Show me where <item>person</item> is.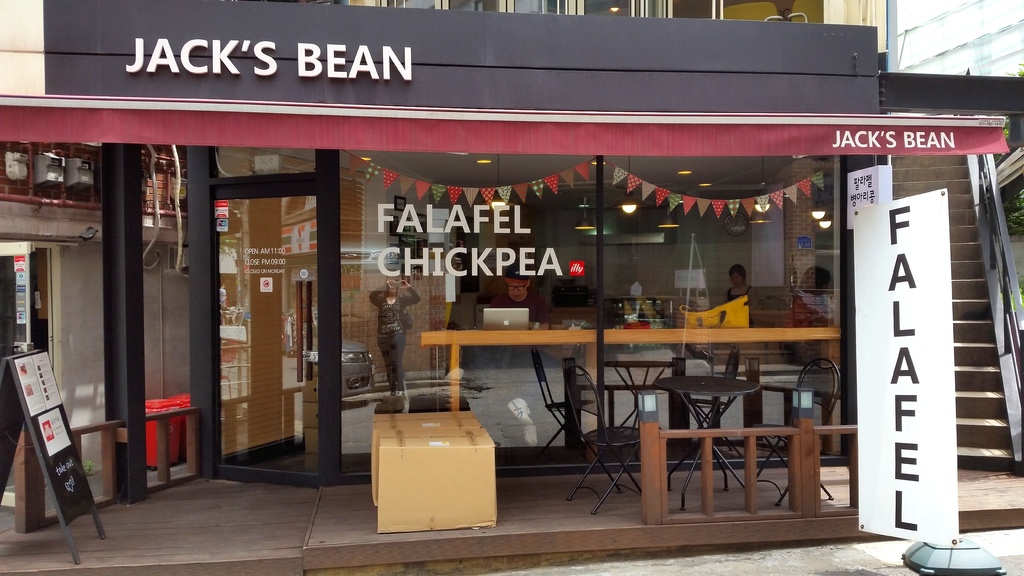
<item>person</item> is at 785, 268, 836, 325.
